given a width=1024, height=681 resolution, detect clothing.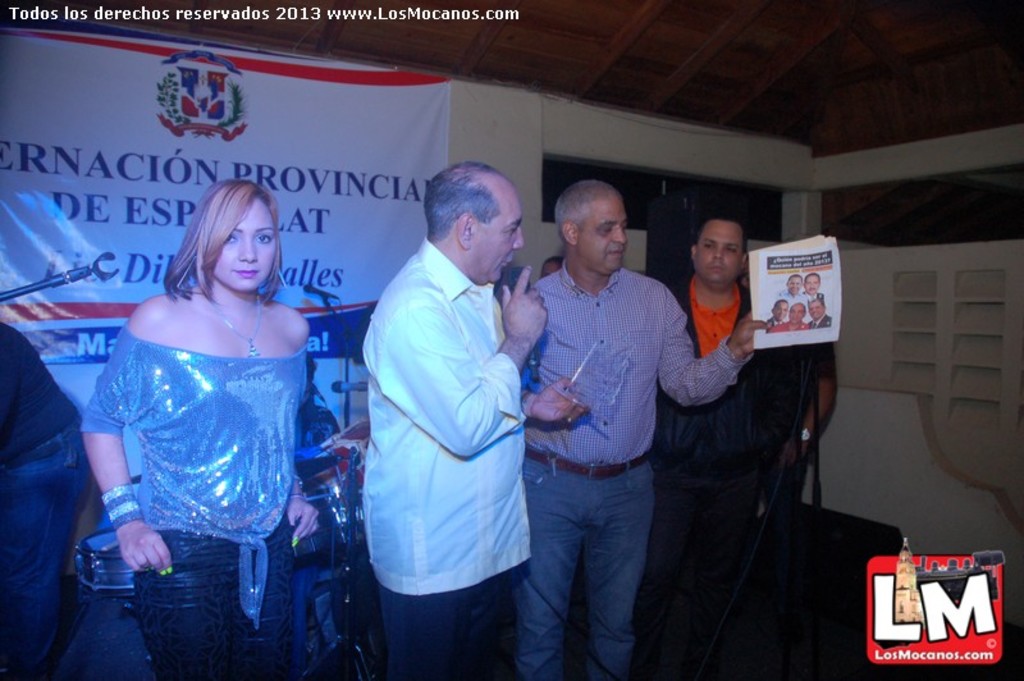
(753,334,837,522).
